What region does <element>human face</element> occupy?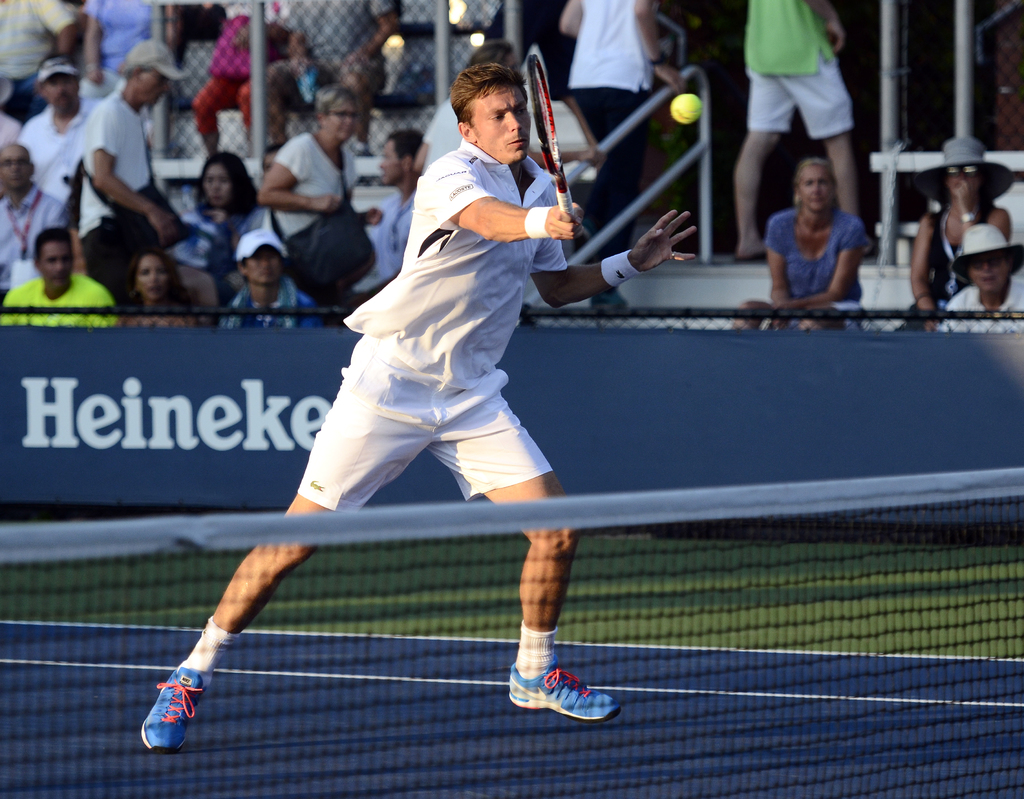
box=[798, 161, 836, 219].
